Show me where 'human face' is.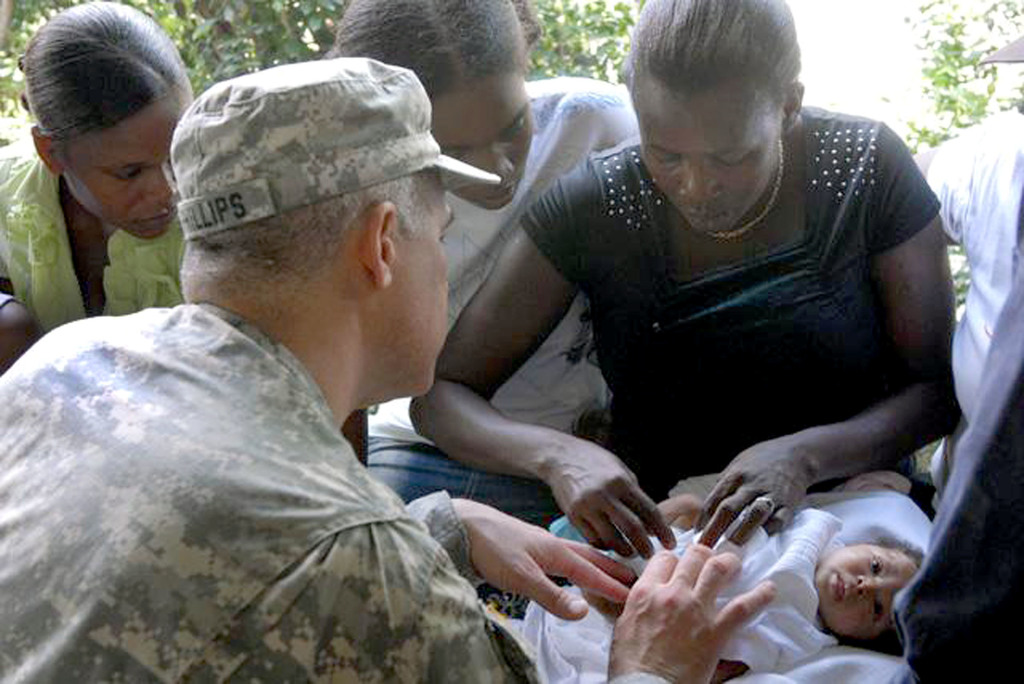
'human face' is at Rect(428, 84, 535, 211).
